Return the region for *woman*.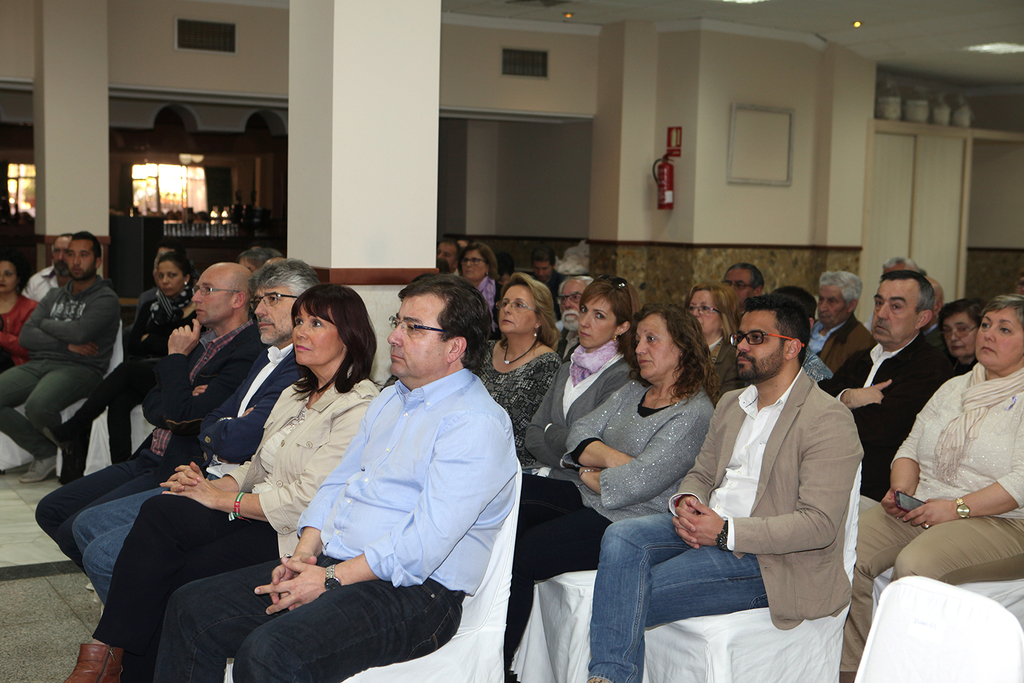
box(458, 245, 502, 299).
